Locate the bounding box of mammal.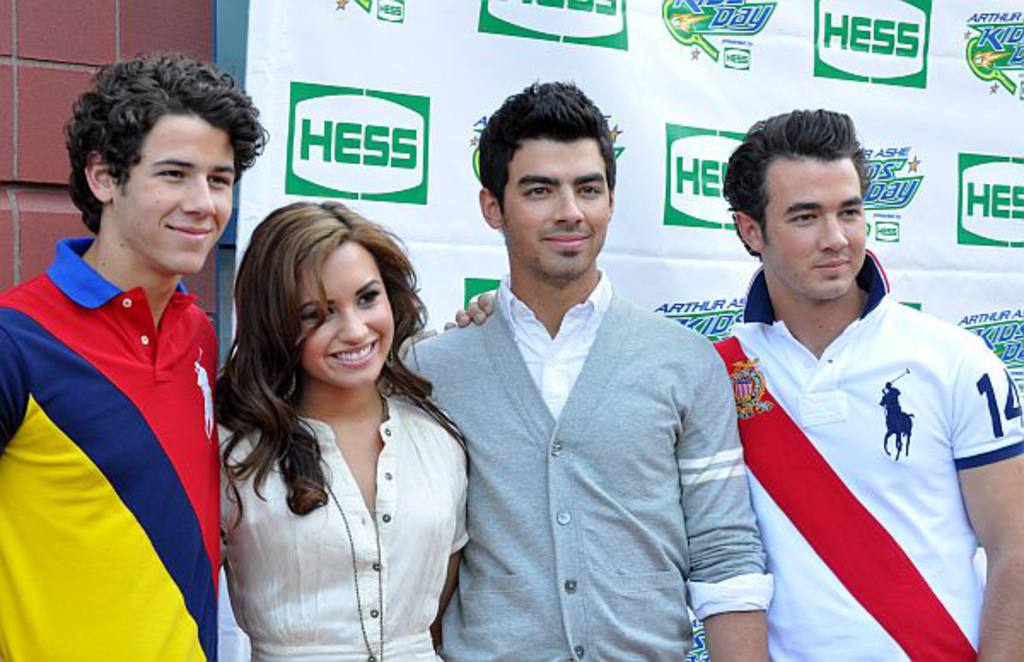
Bounding box: rect(442, 104, 1022, 660).
